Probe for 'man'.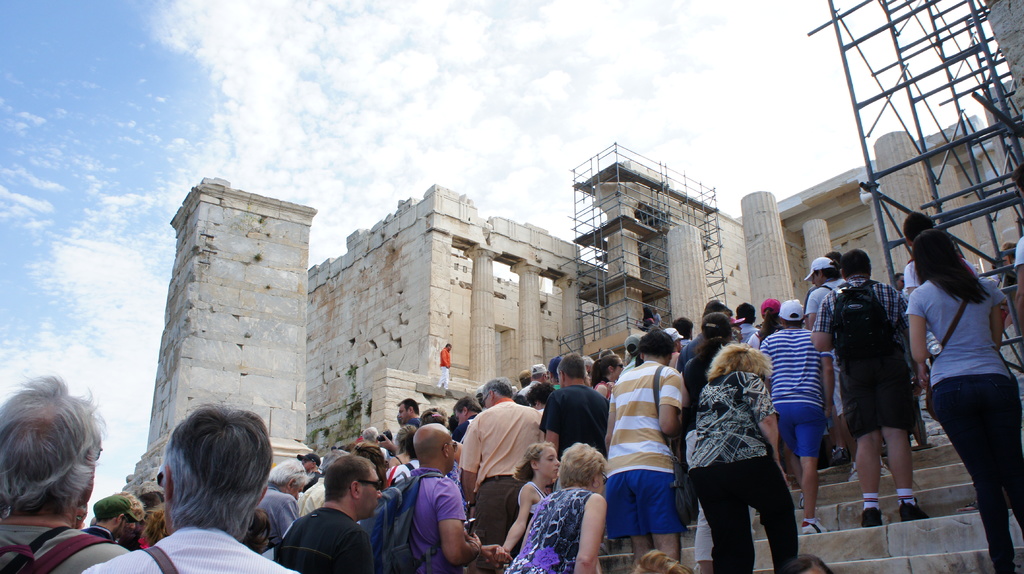
Probe result: (left=454, top=396, right=483, bottom=445).
